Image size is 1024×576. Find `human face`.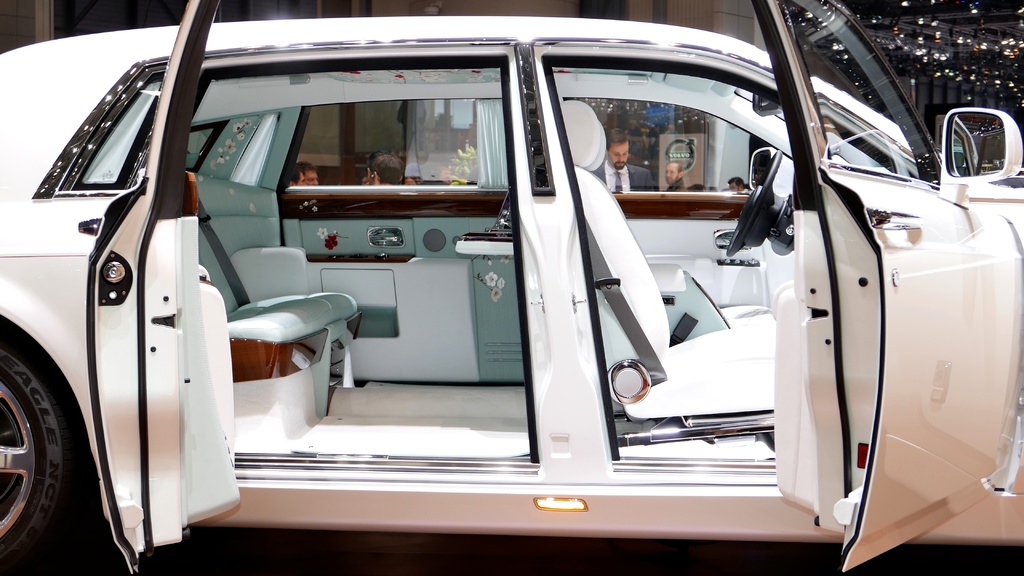
box(662, 160, 682, 182).
